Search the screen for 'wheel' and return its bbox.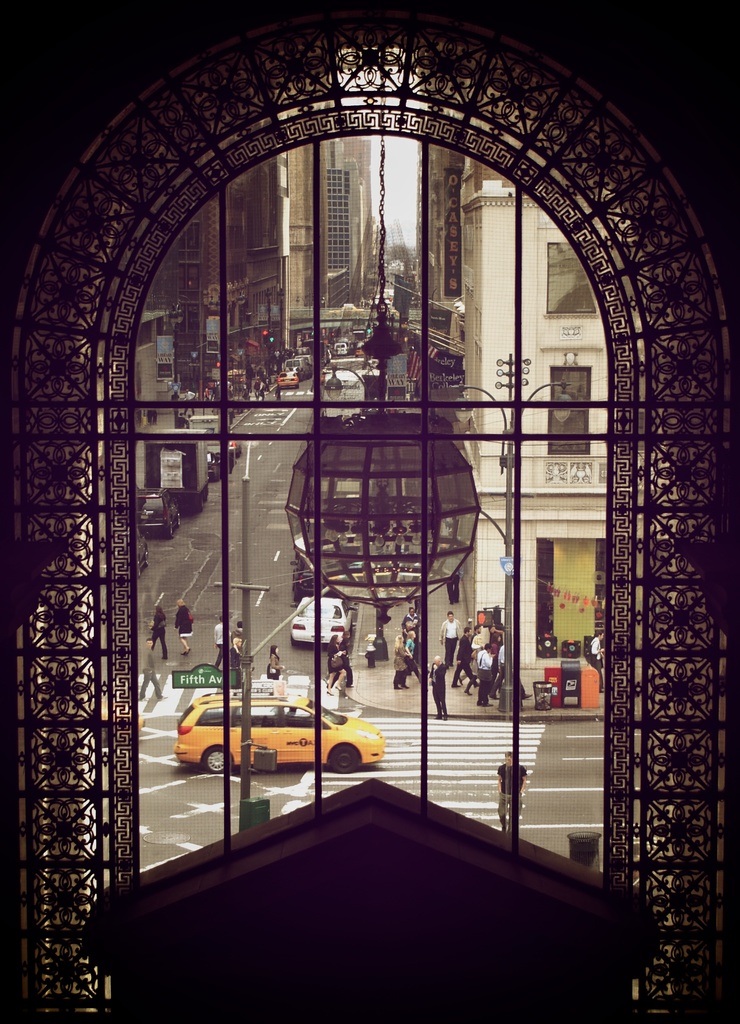
Found: x1=198, y1=743, x2=238, y2=776.
